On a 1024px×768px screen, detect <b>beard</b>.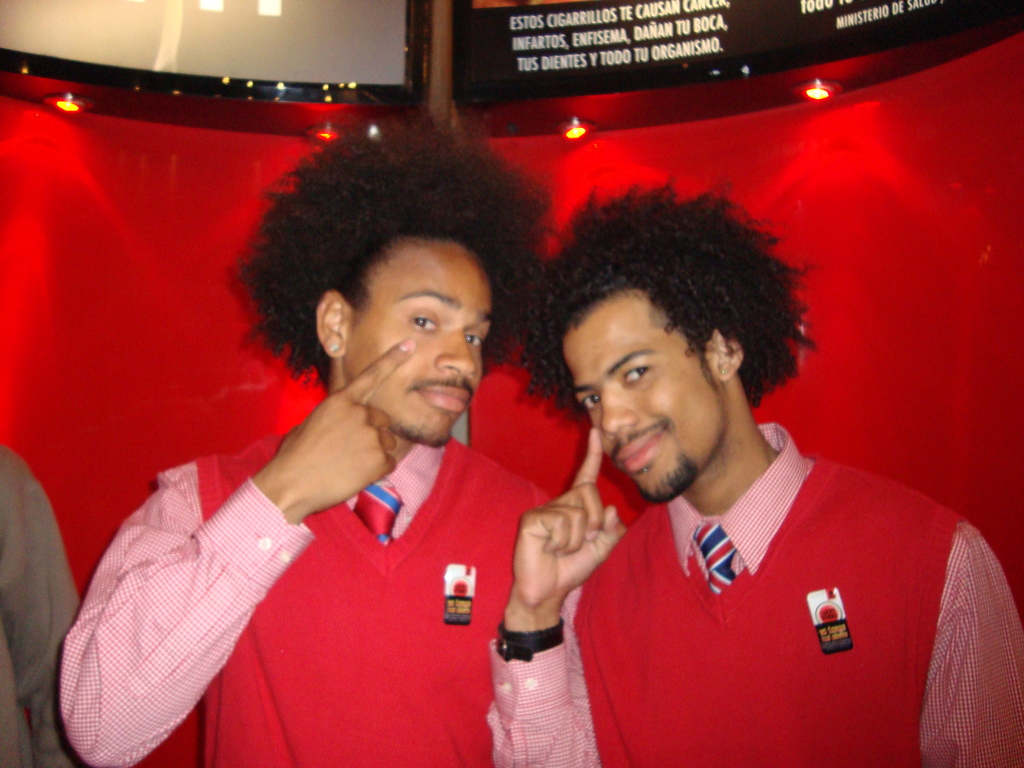
[left=388, top=379, right=472, bottom=446].
